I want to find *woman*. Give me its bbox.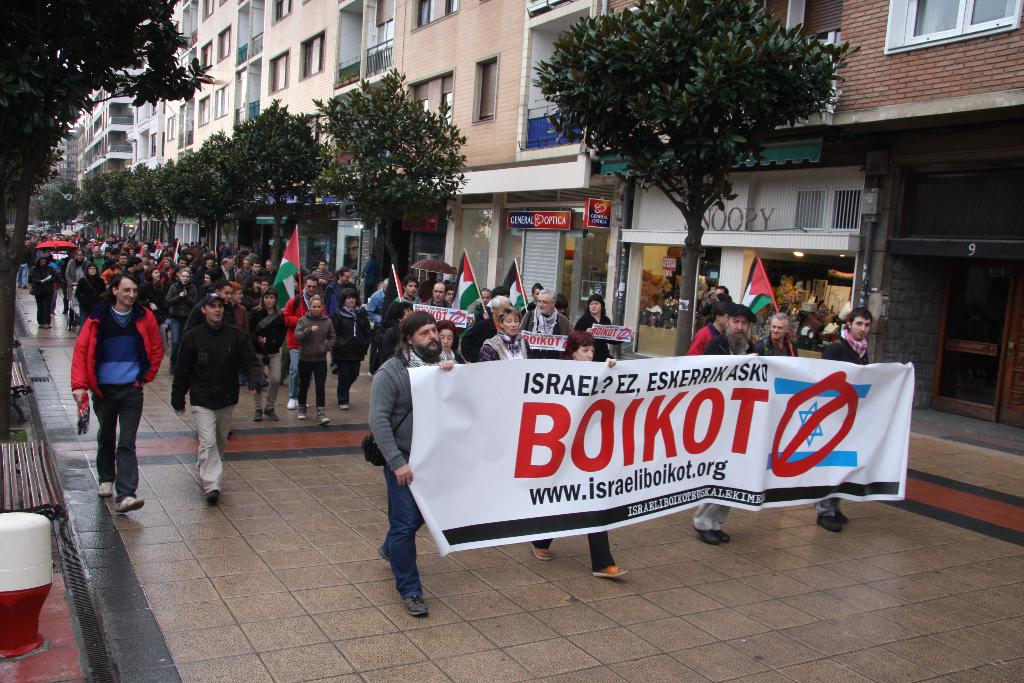
x1=529 y1=329 x2=627 y2=577.
